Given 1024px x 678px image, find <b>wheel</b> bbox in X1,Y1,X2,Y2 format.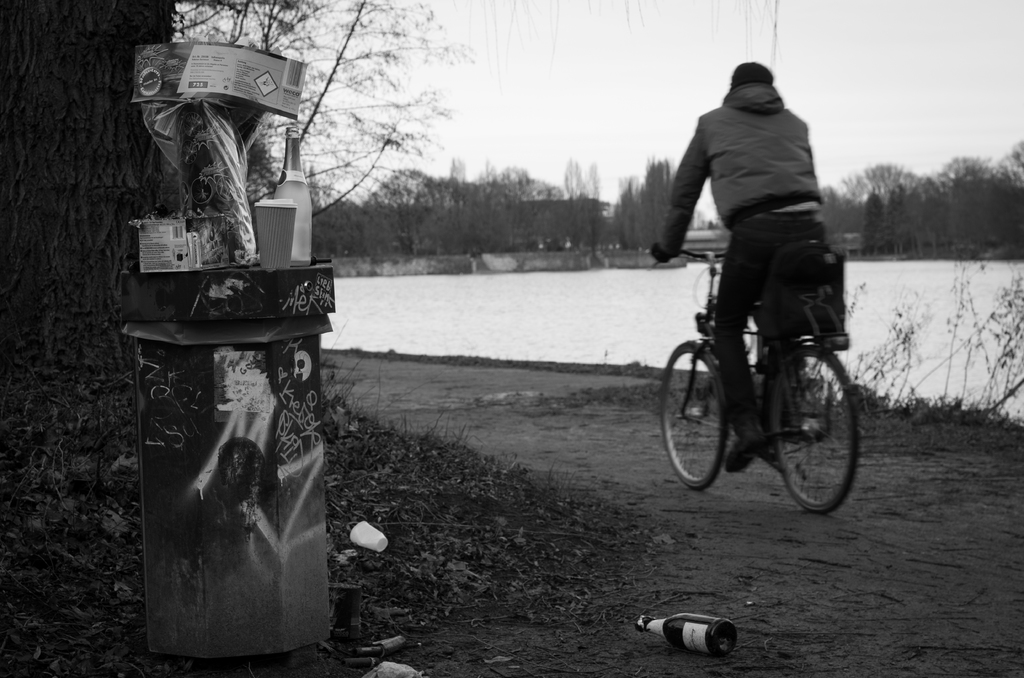
660,341,728,489.
